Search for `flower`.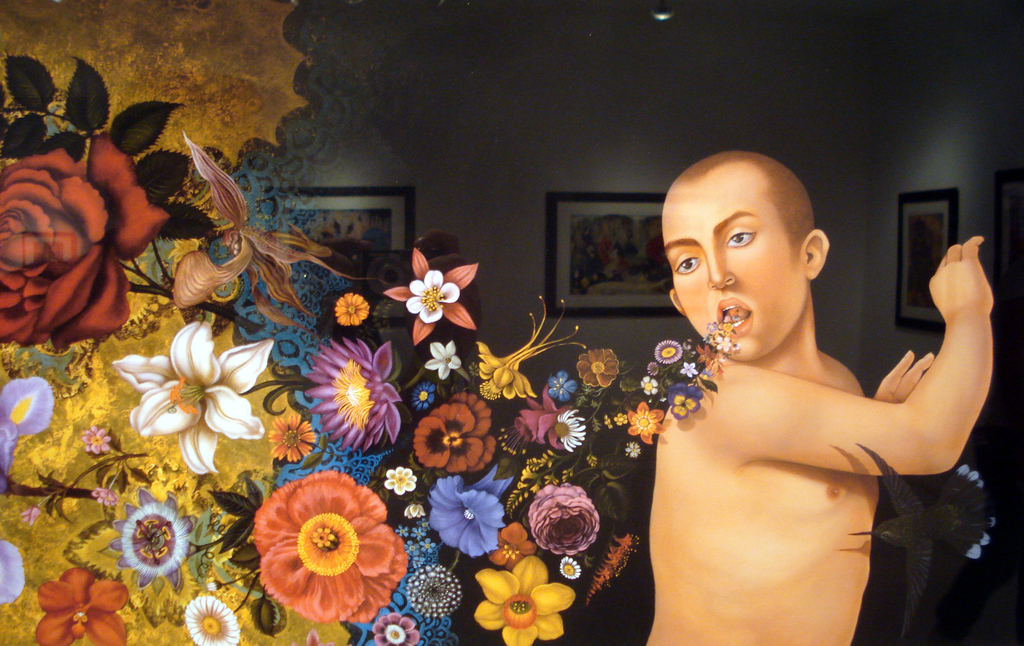
Found at region(554, 373, 573, 399).
